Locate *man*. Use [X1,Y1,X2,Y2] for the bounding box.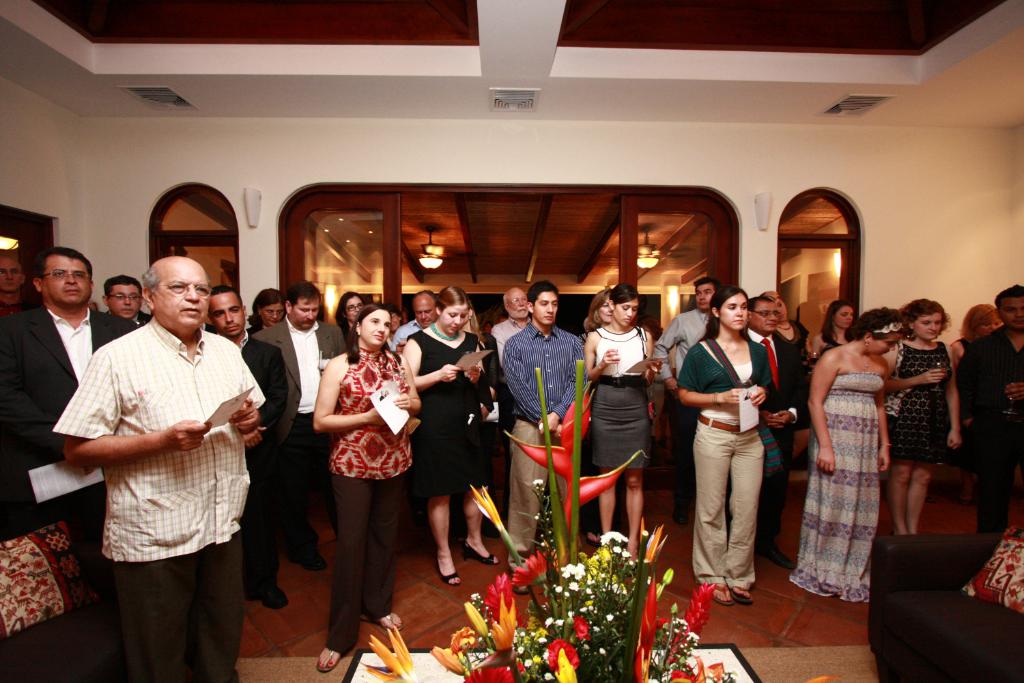
[954,281,1023,540].
